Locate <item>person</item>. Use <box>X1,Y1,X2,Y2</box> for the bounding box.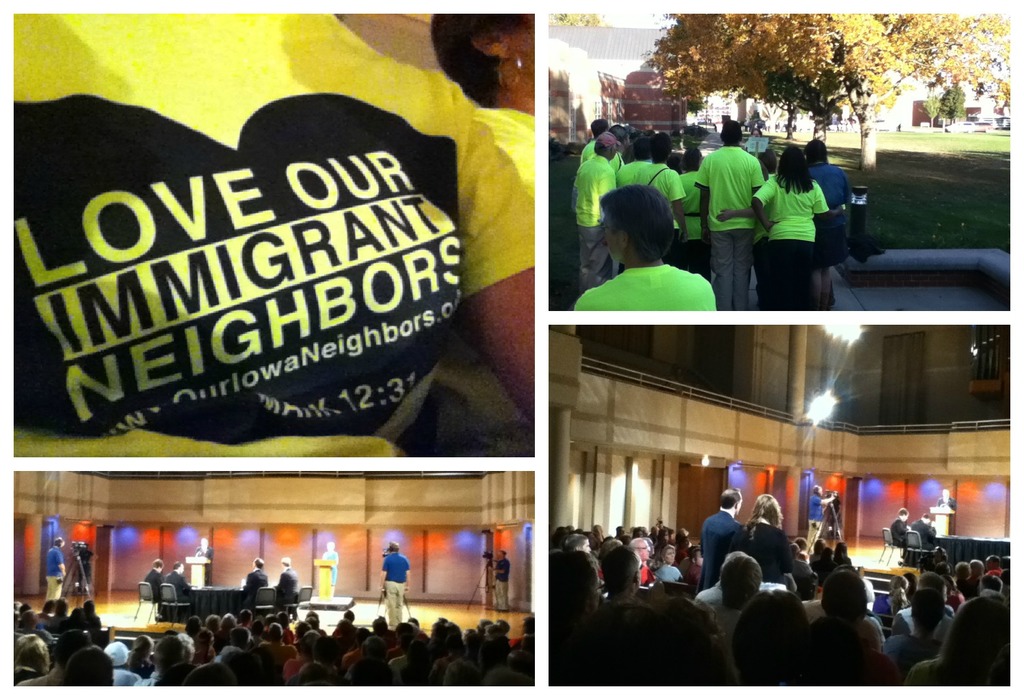
<box>161,559,192,605</box>.
